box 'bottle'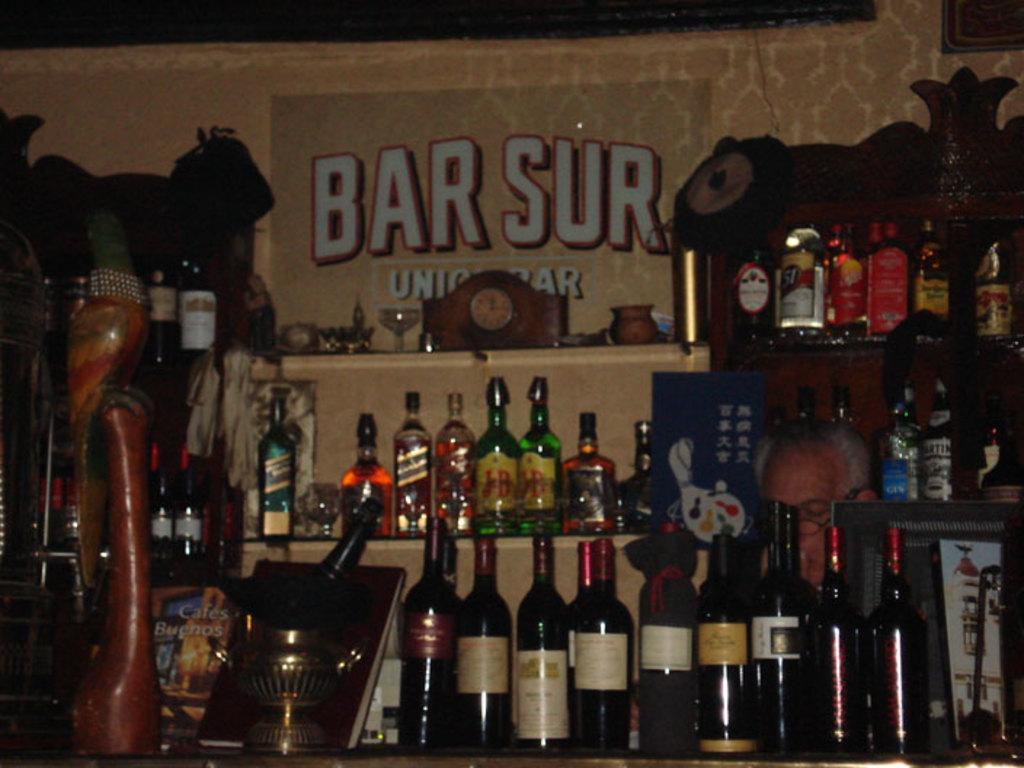
Rect(755, 397, 797, 445)
